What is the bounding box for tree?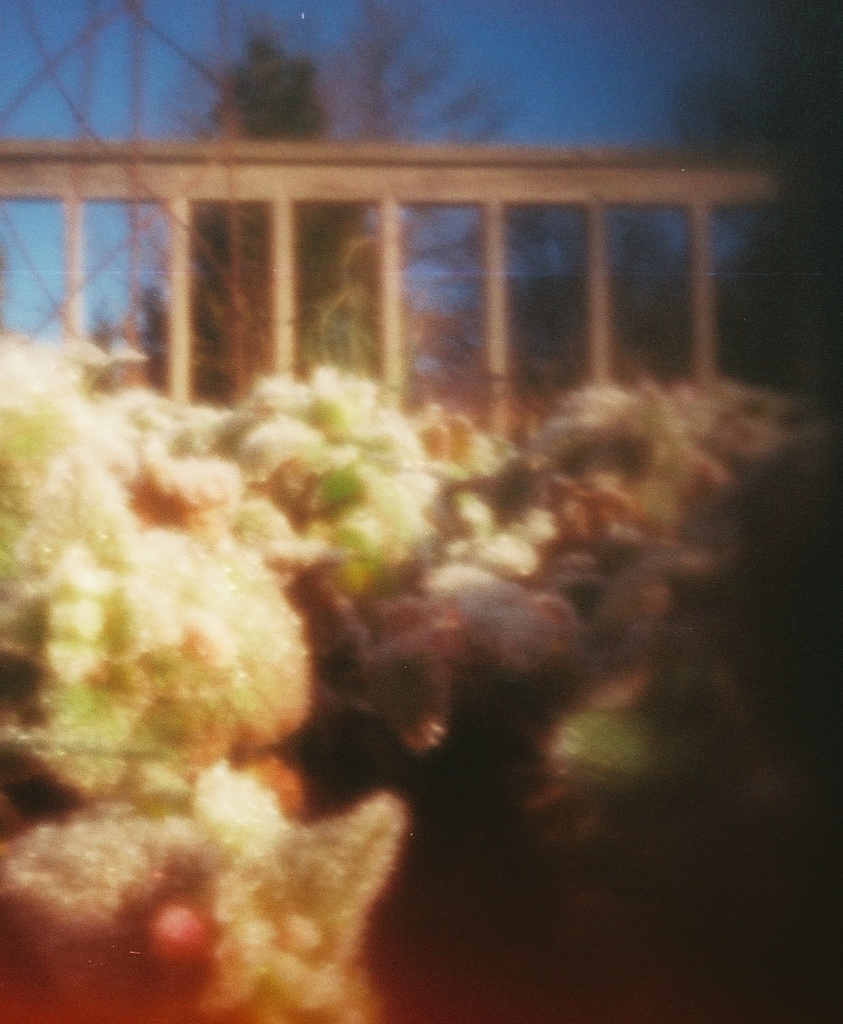
box(126, 20, 386, 399).
